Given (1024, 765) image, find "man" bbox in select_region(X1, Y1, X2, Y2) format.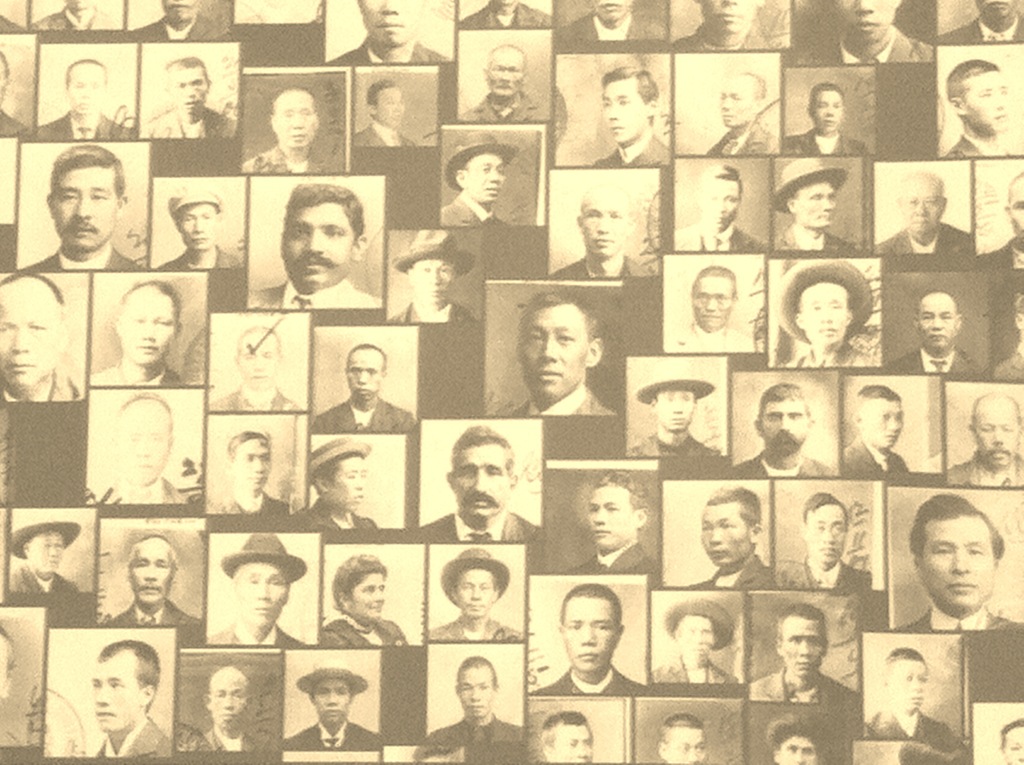
select_region(0, 625, 14, 705).
